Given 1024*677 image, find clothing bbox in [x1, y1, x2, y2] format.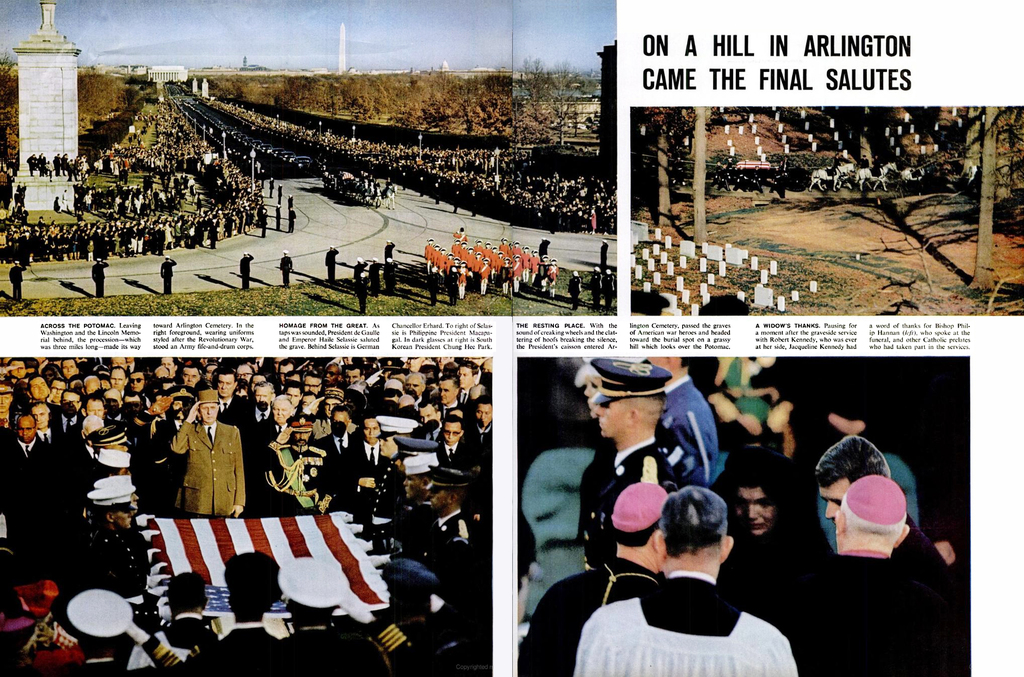
[329, 250, 335, 281].
